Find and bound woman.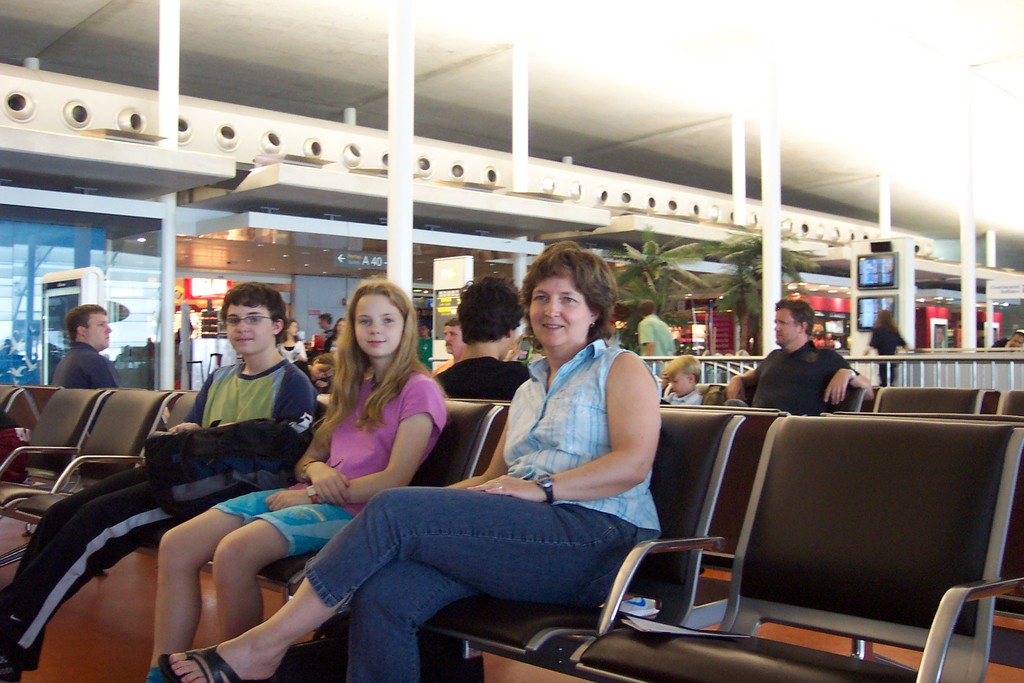
Bound: select_region(275, 315, 307, 363).
